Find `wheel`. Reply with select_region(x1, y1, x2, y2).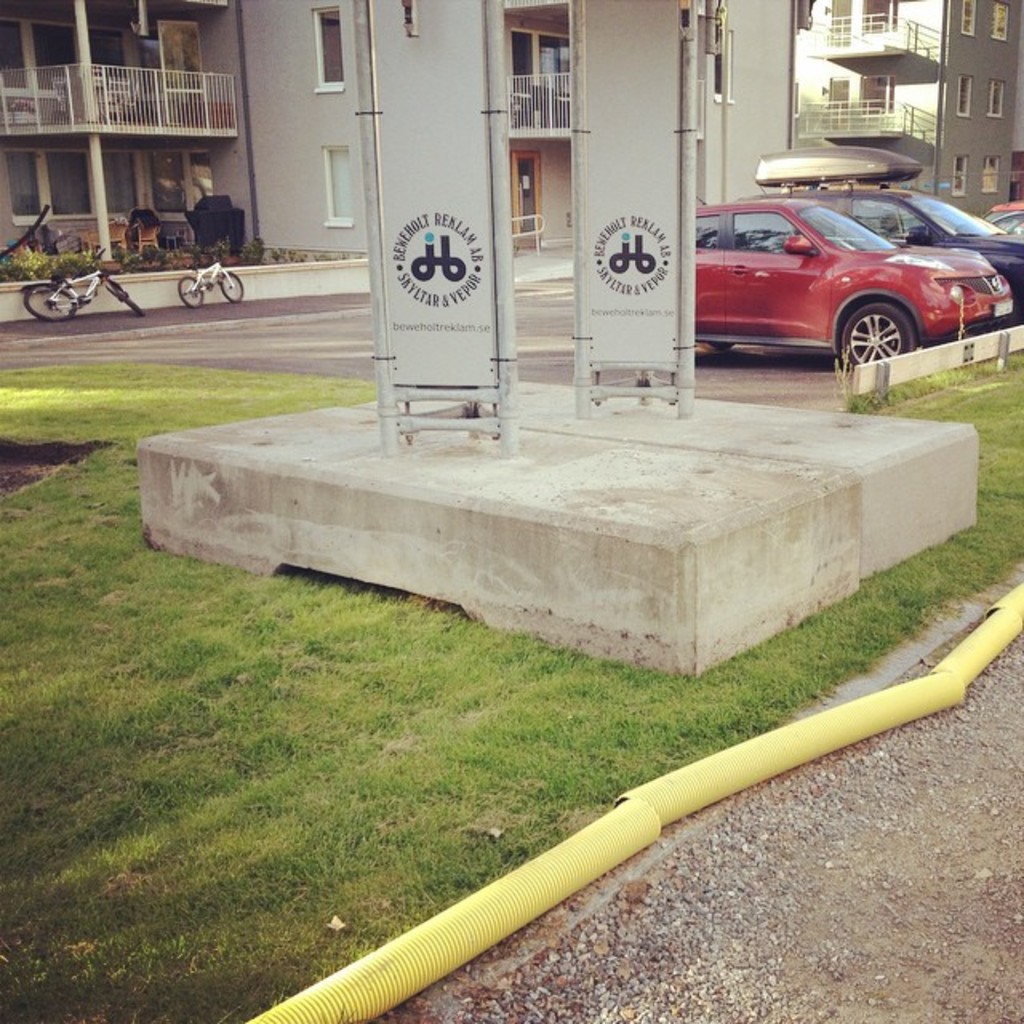
select_region(27, 278, 72, 322).
